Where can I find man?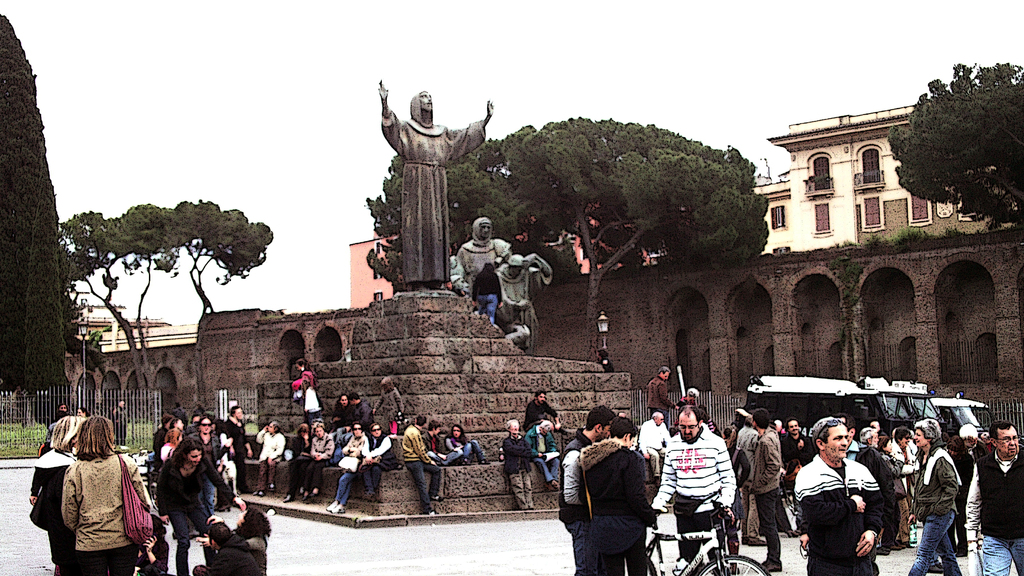
You can find it at 954,420,985,555.
